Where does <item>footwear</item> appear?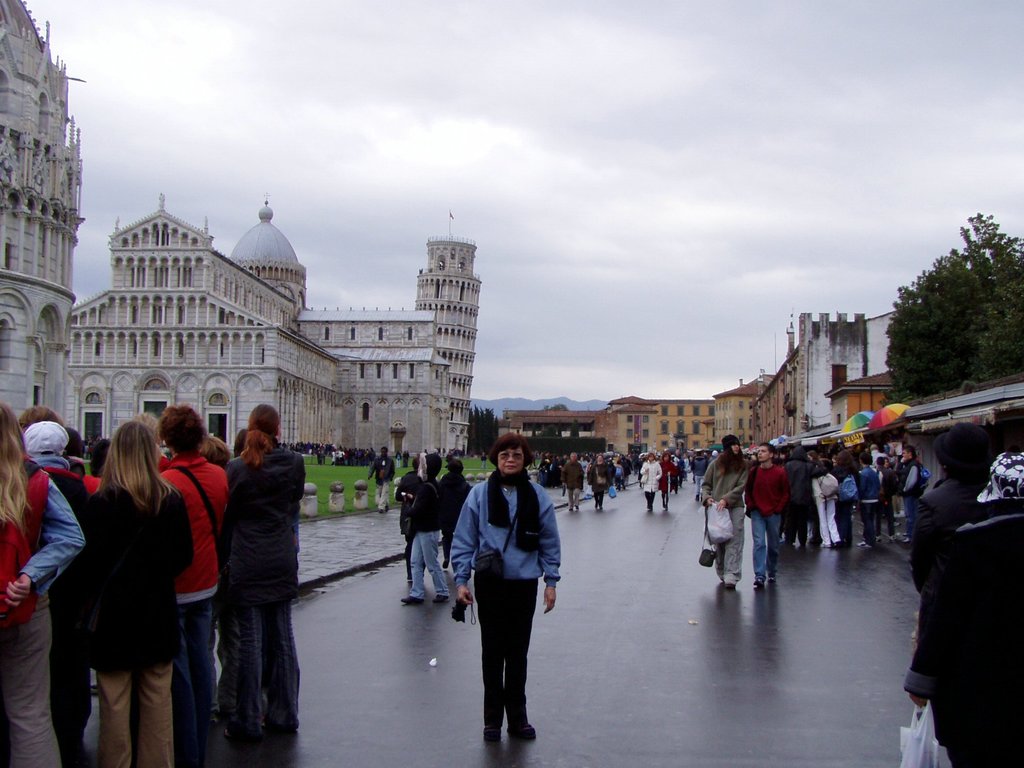
Appears at left=752, top=574, right=767, bottom=589.
